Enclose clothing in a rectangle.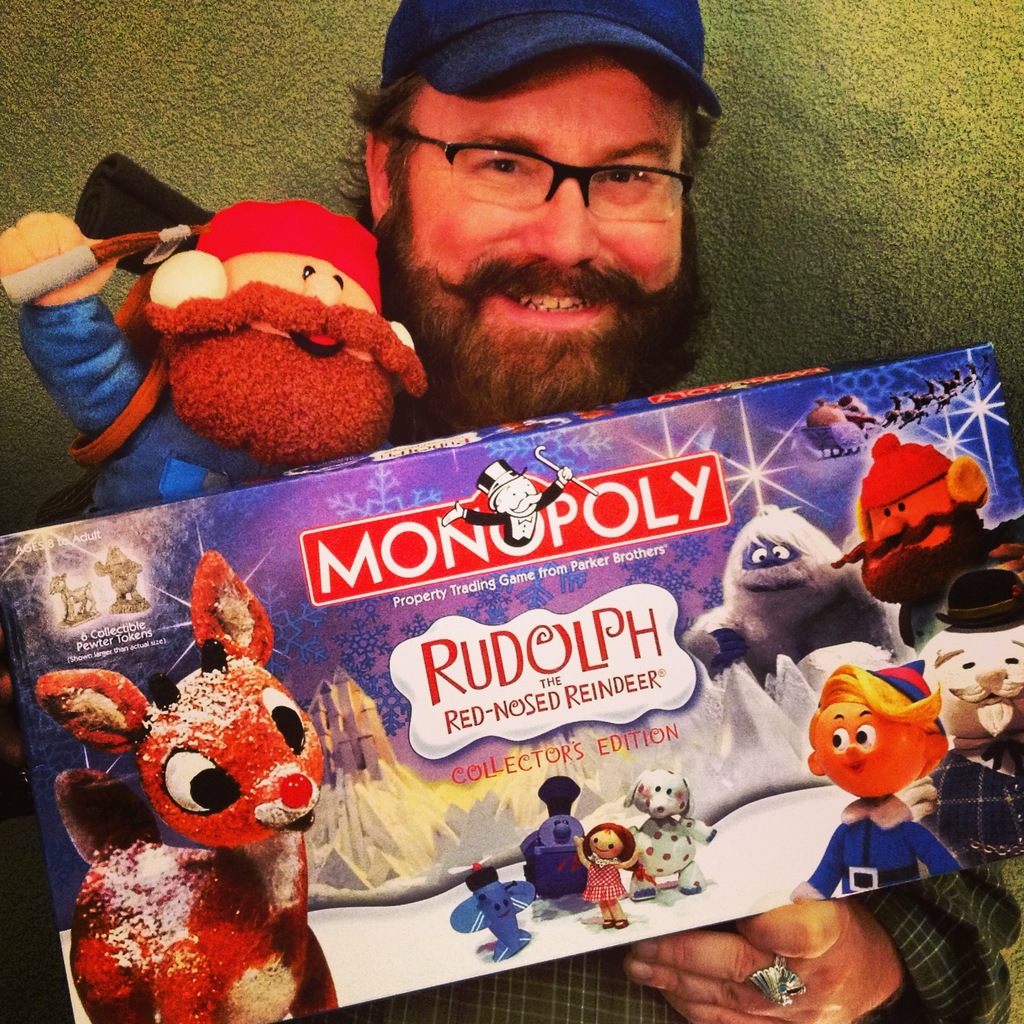
bbox=(277, 854, 1023, 1023).
